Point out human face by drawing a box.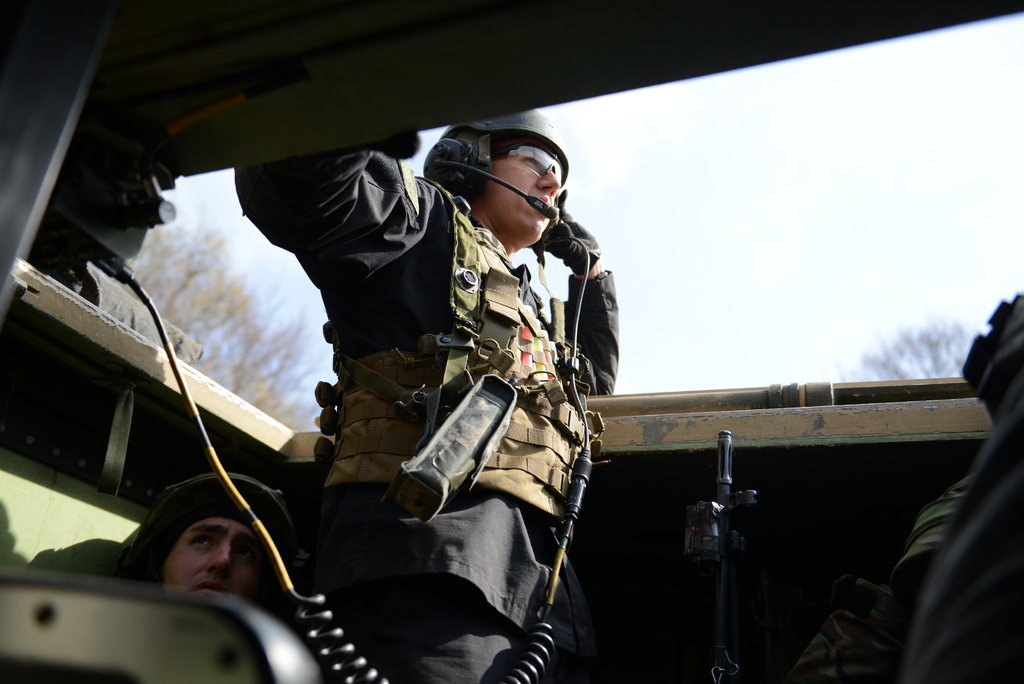
box(488, 142, 560, 243).
